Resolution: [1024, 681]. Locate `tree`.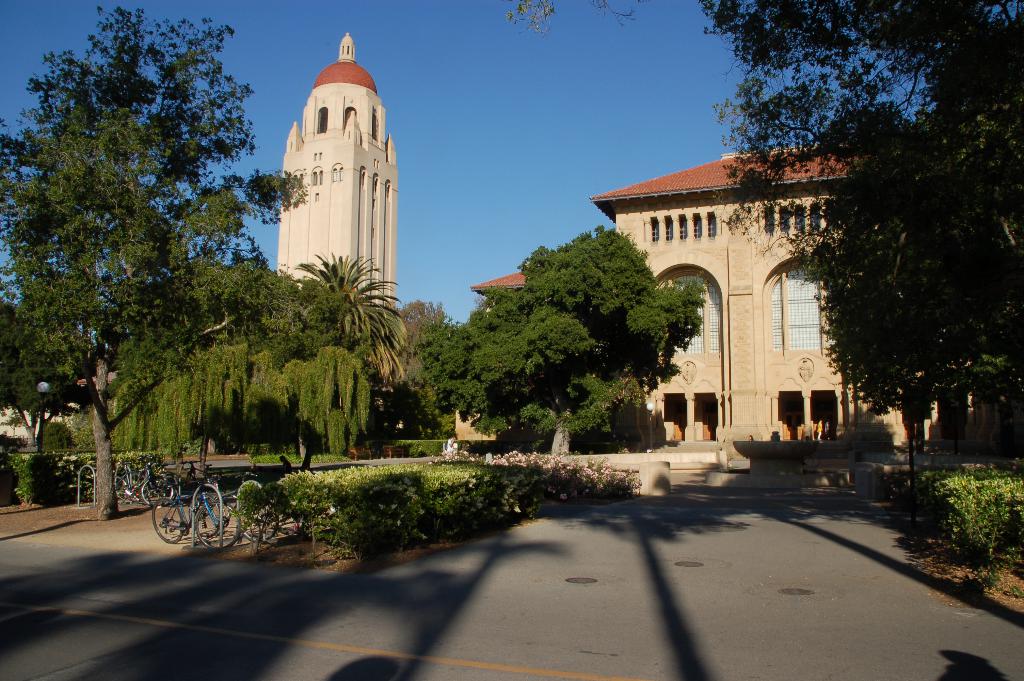
{"left": 0, "top": 300, "right": 100, "bottom": 455}.
